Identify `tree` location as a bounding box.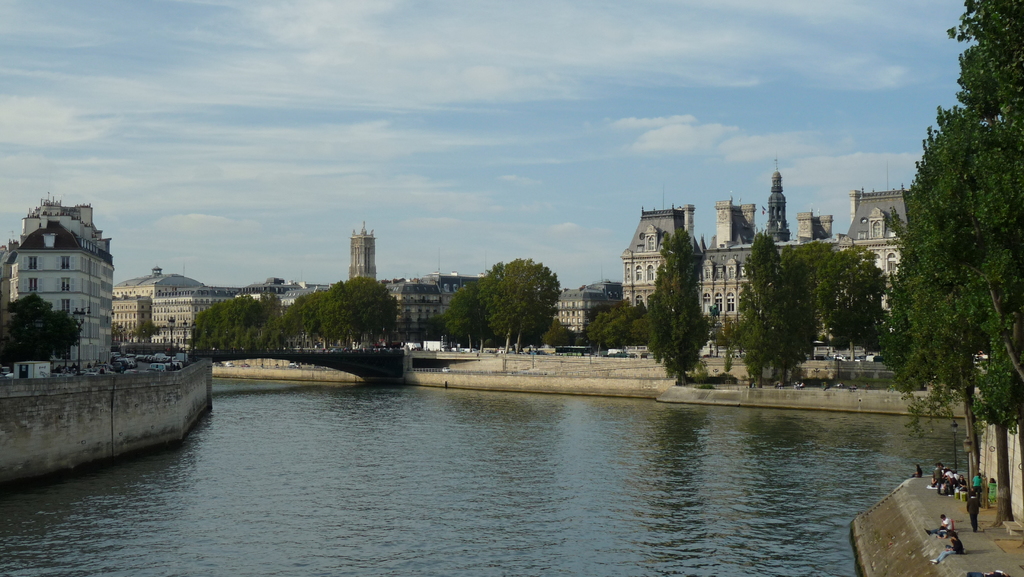
Rect(711, 314, 744, 371).
